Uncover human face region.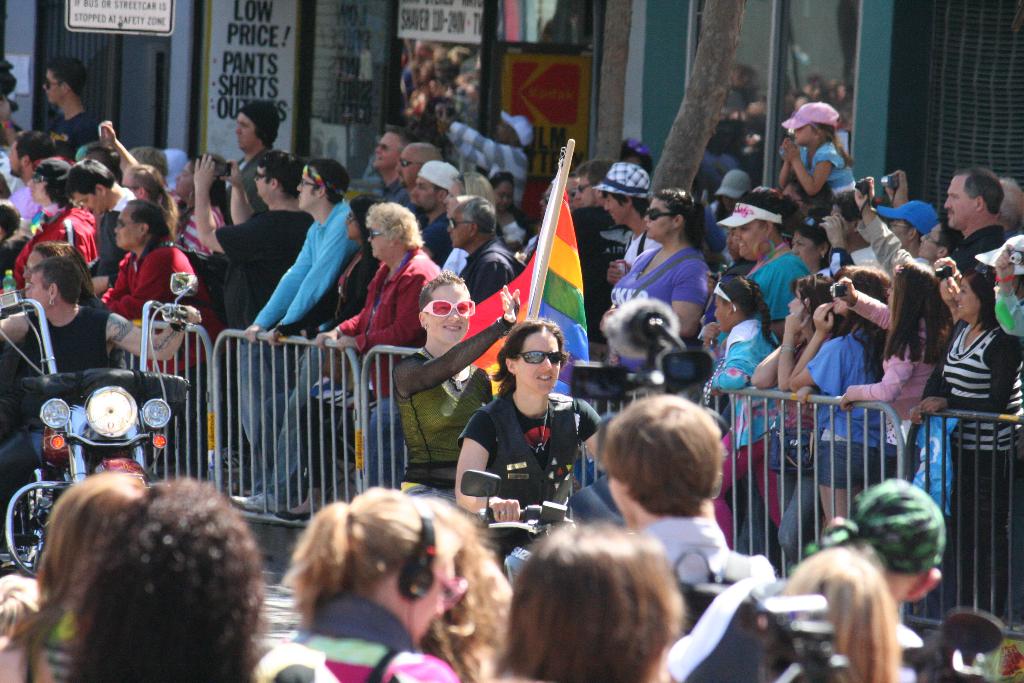
Uncovered: x1=426, y1=281, x2=471, y2=342.
